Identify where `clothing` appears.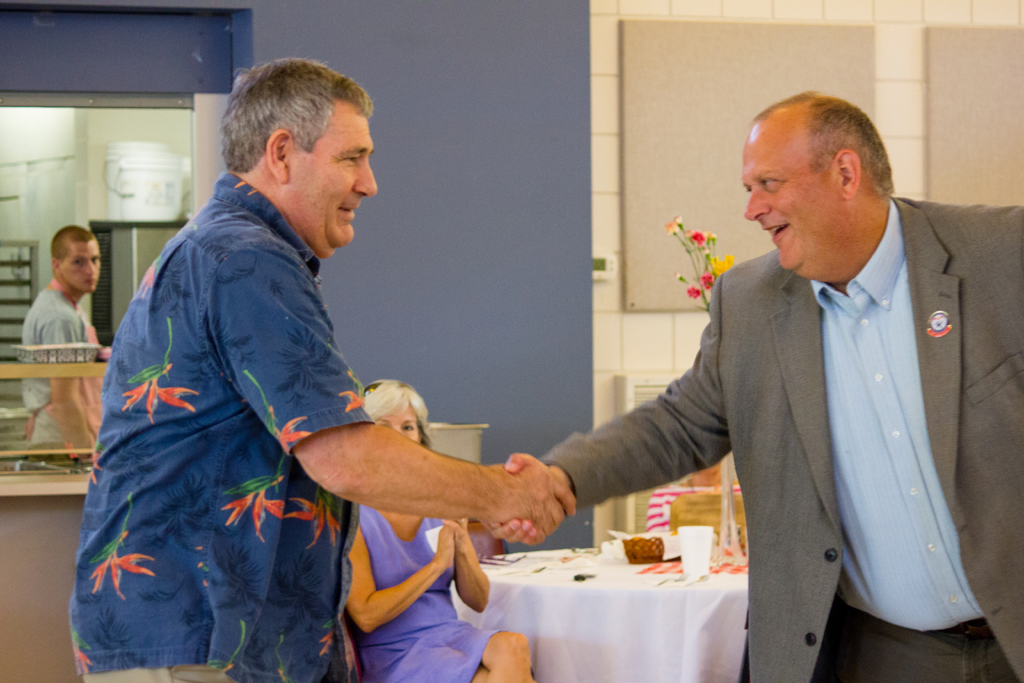
Appears at <region>540, 197, 1023, 682</region>.
